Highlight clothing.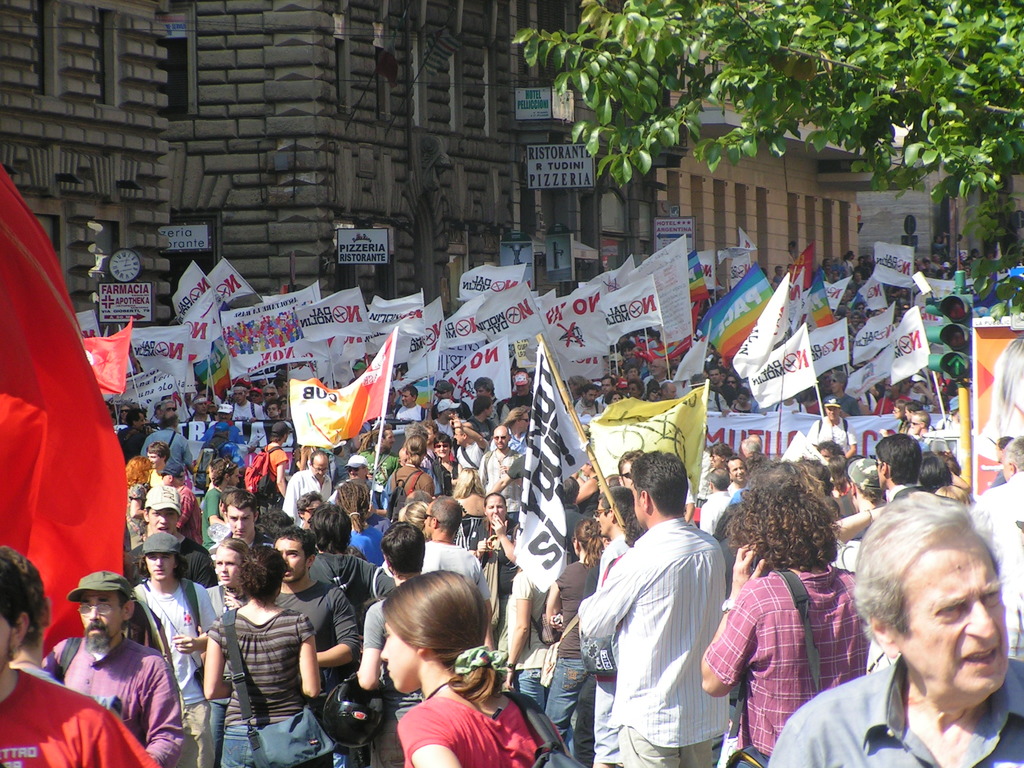
Highlighted region: (219, 612, 312, 767).
